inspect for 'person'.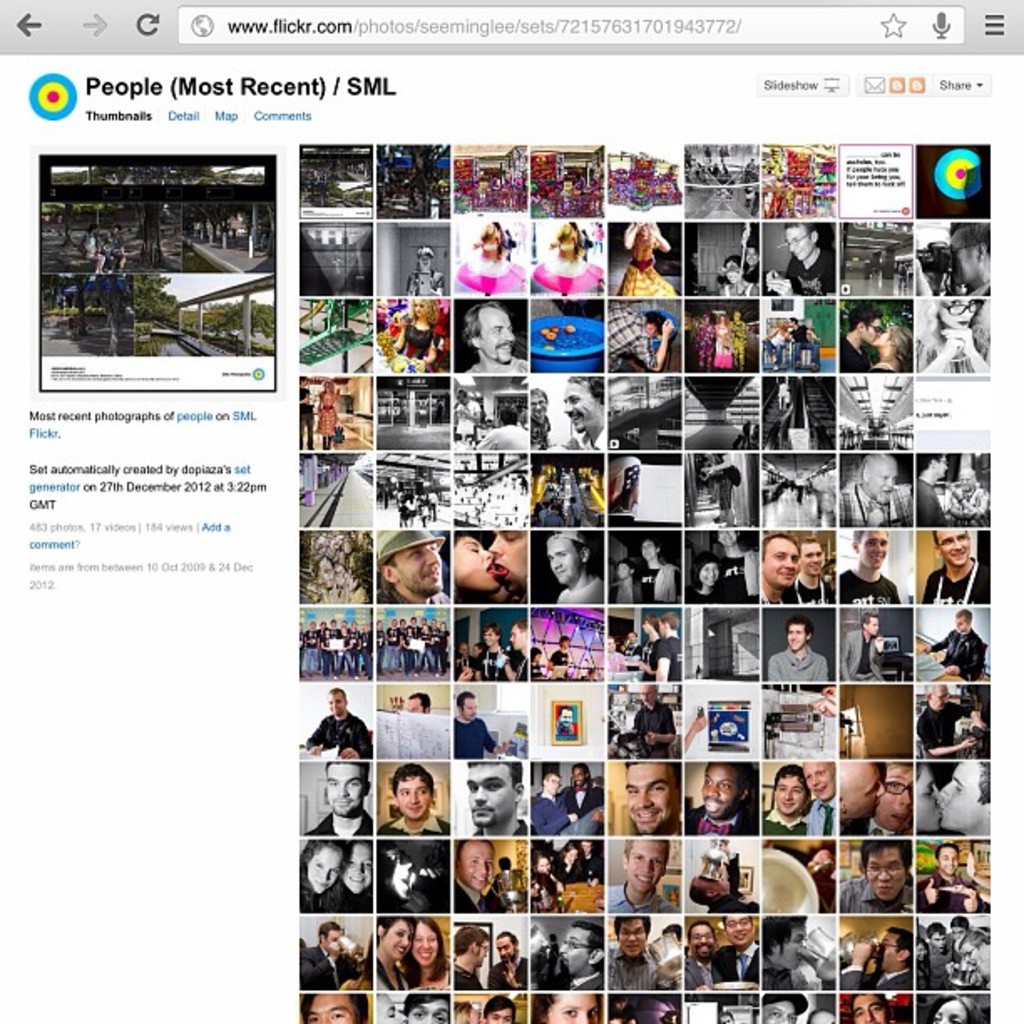
Inspection: {"x1": 917, "y1": 688, "x2": 987, "y2": 758}.
